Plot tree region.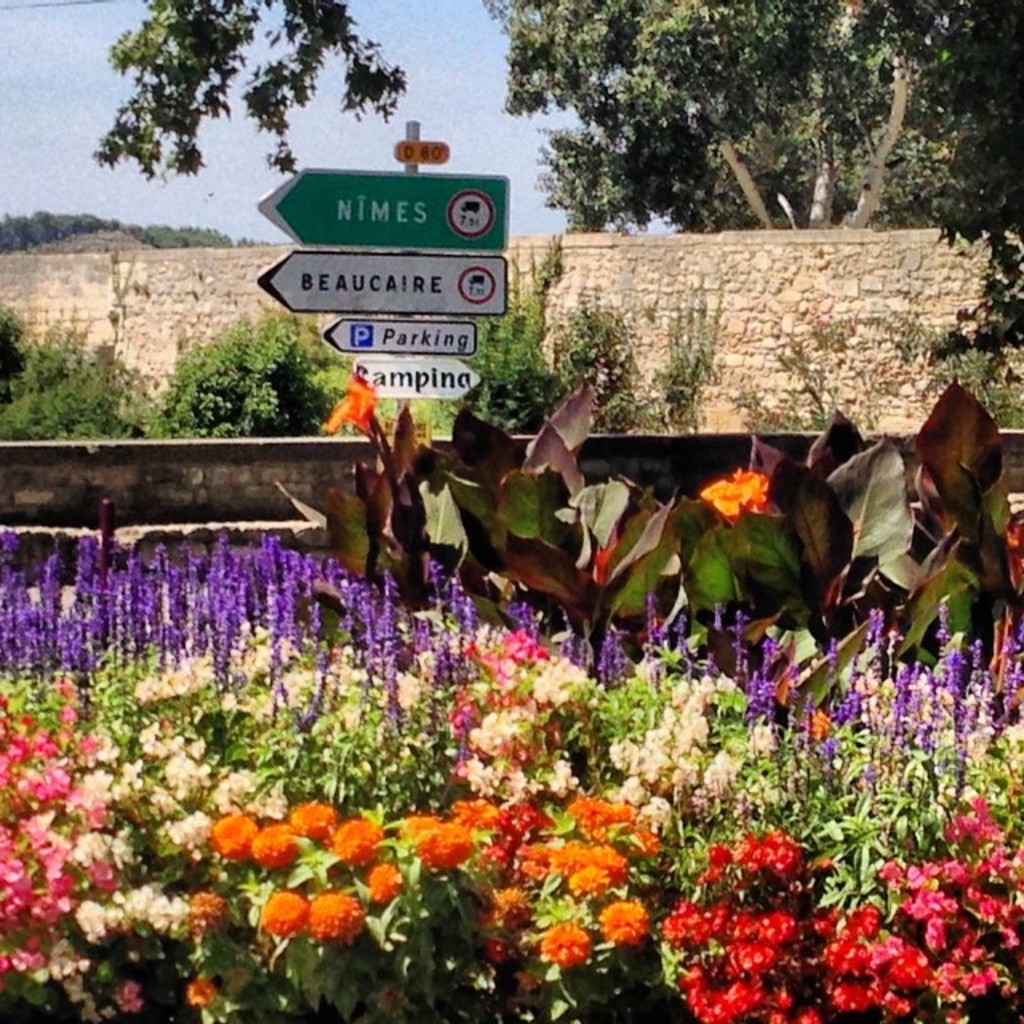
Plotted at left=813, top=0, right=1022, bottom=414.
